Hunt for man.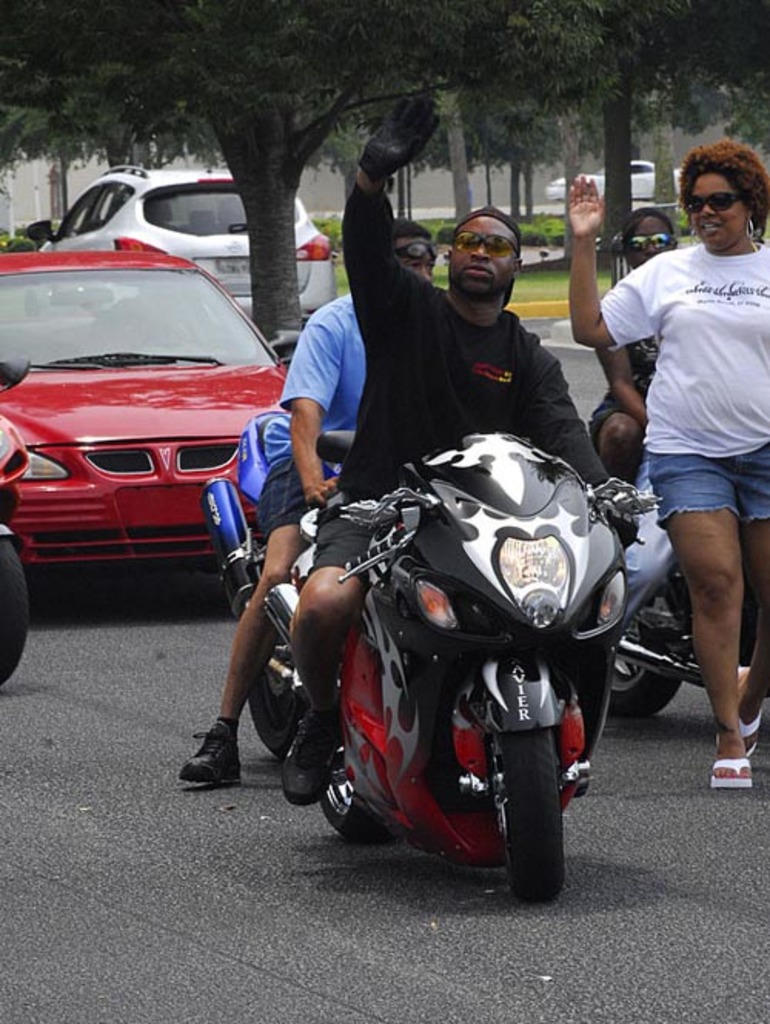
Hunted down at left=183, top=222, right=442, bottom=787.
